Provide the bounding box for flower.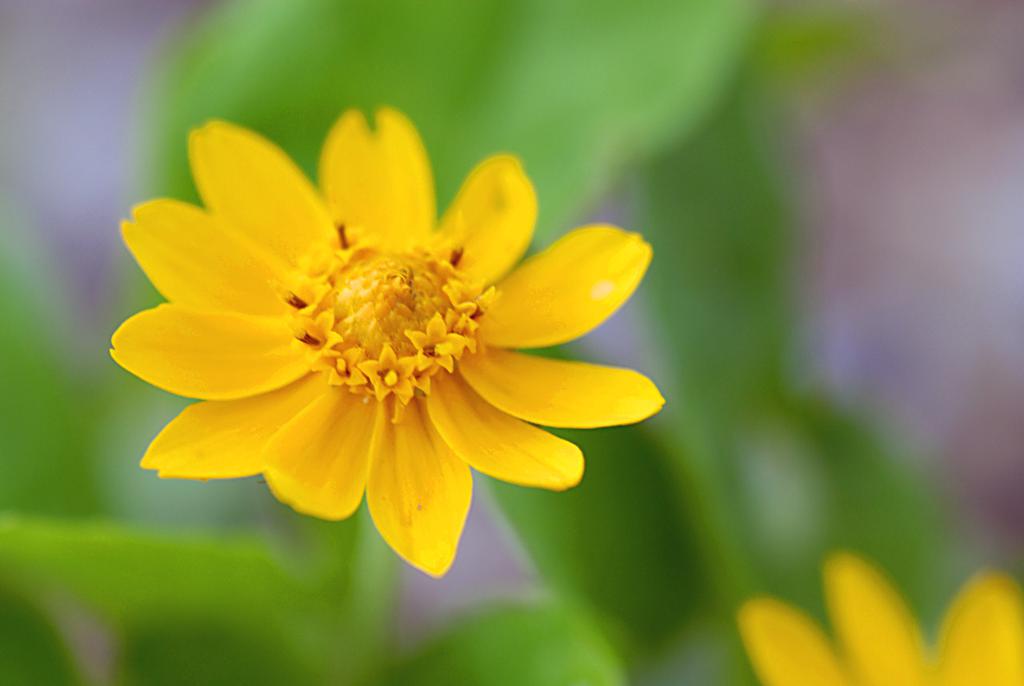
region(740, 548, 1019, 685).
